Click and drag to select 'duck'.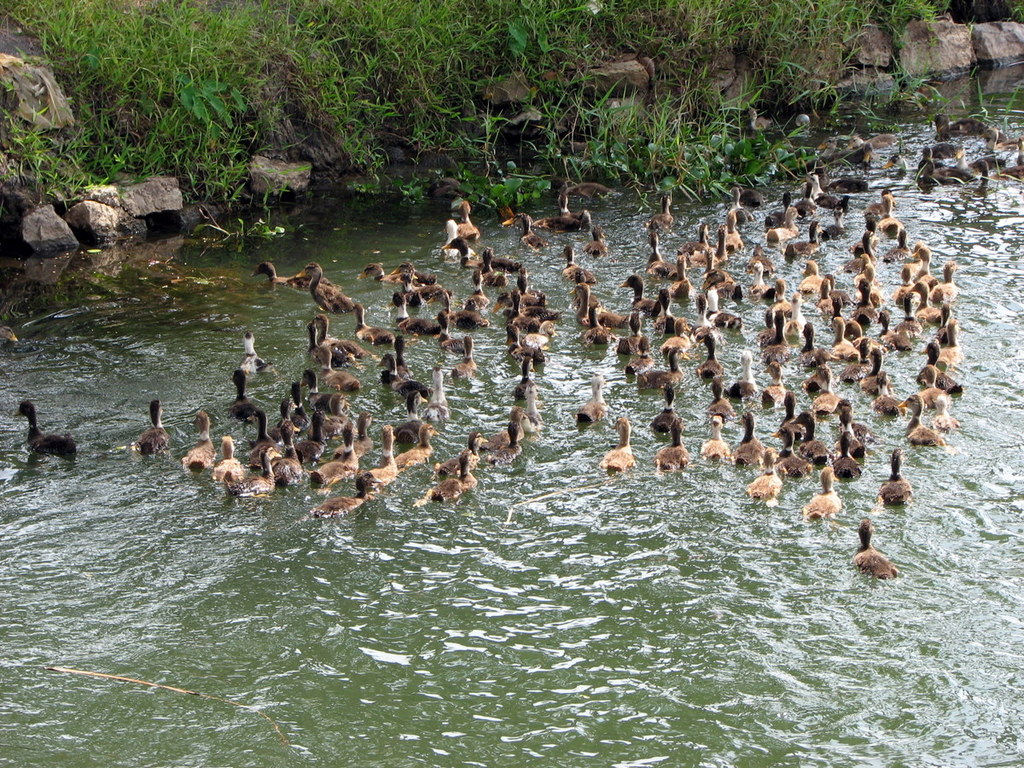
Selection: x1=455, y1=241, x2=481, y2=269.
